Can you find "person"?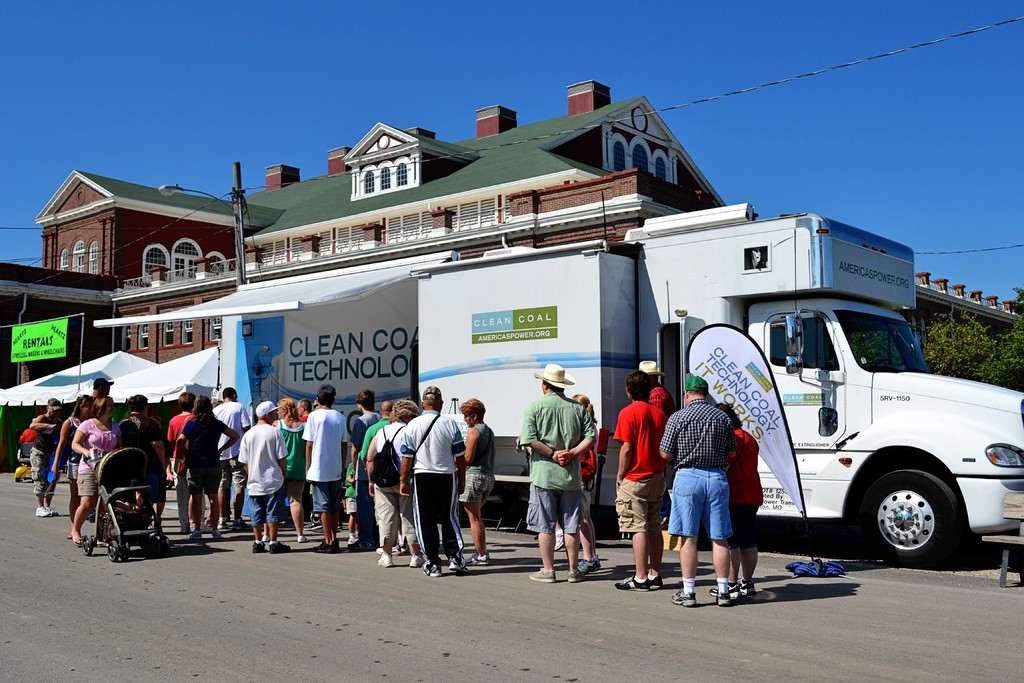
Yes, bounding box: 180, 391, 234, 540.
